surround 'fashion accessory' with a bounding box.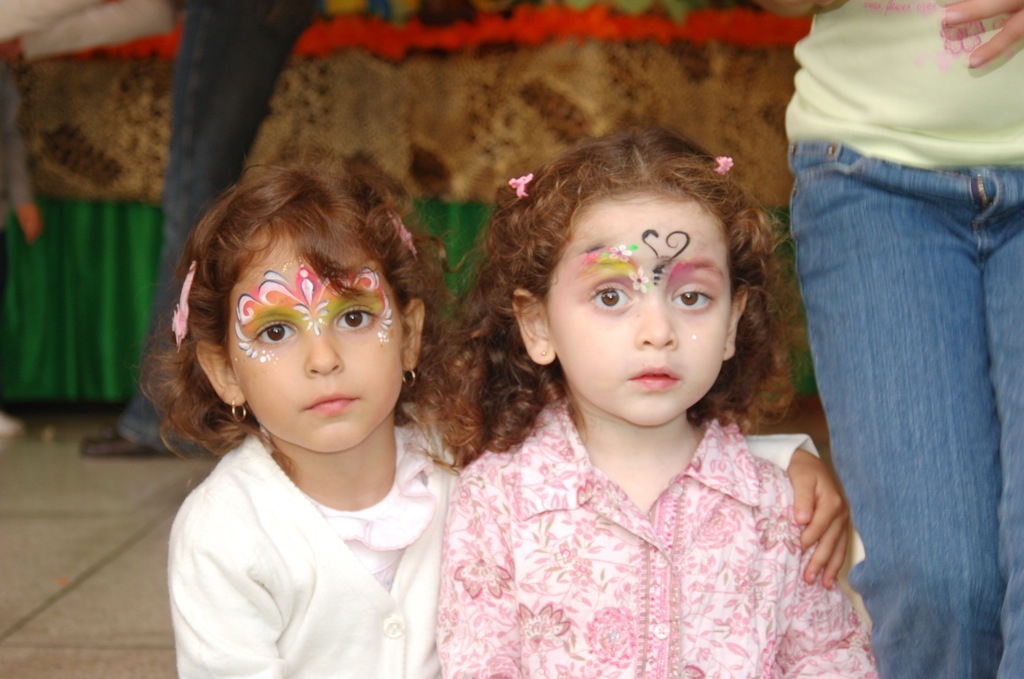
l=172, t=259, r=199, b=348.
